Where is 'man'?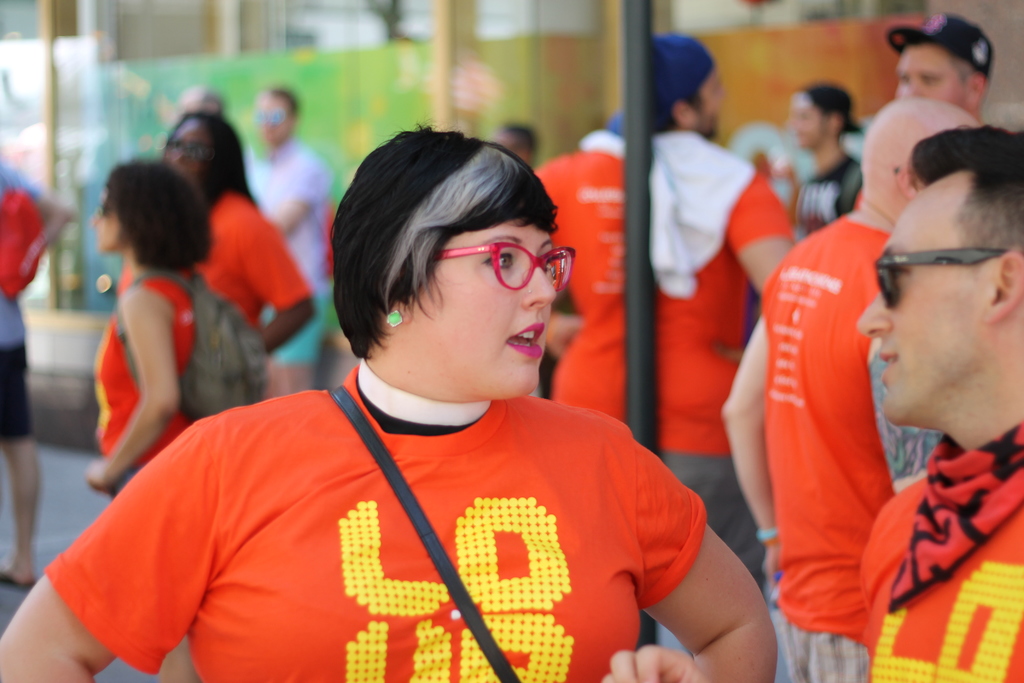
x1=243 y1=83 x2=336 y2=398.
